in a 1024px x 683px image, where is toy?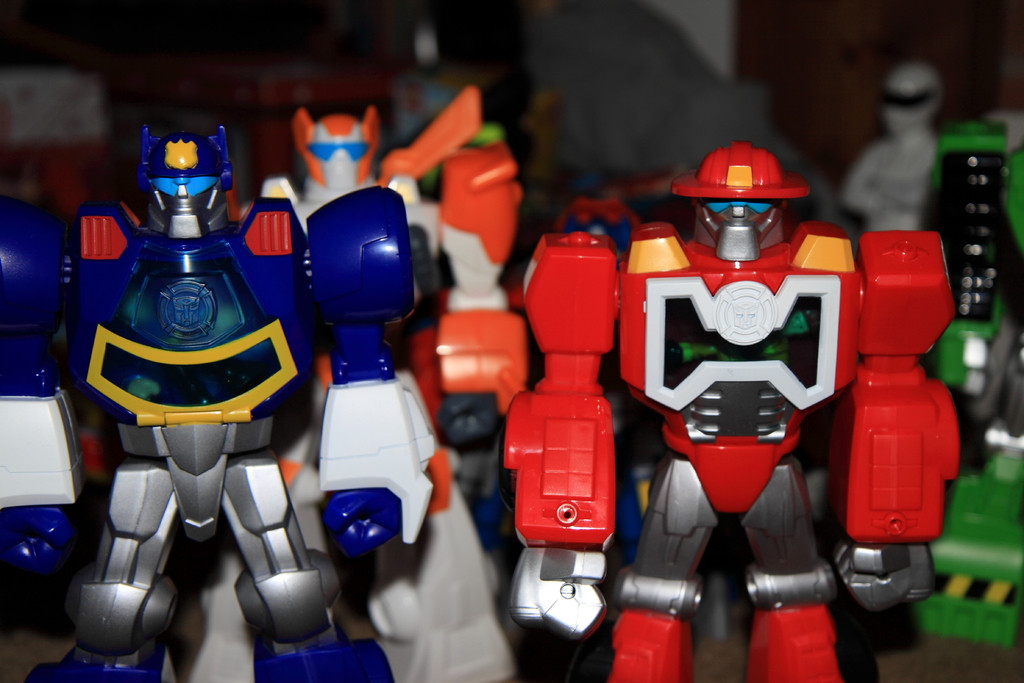
Rect(292, 189, 498, 682).
